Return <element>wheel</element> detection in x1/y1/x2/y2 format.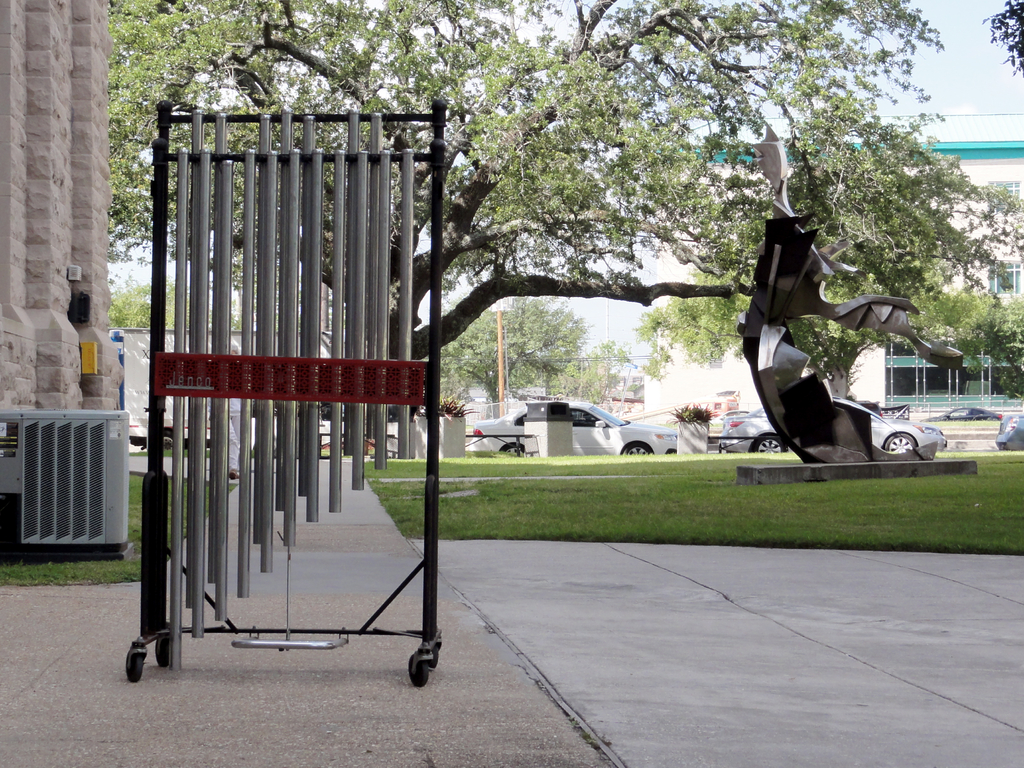
620/440/659/456.
